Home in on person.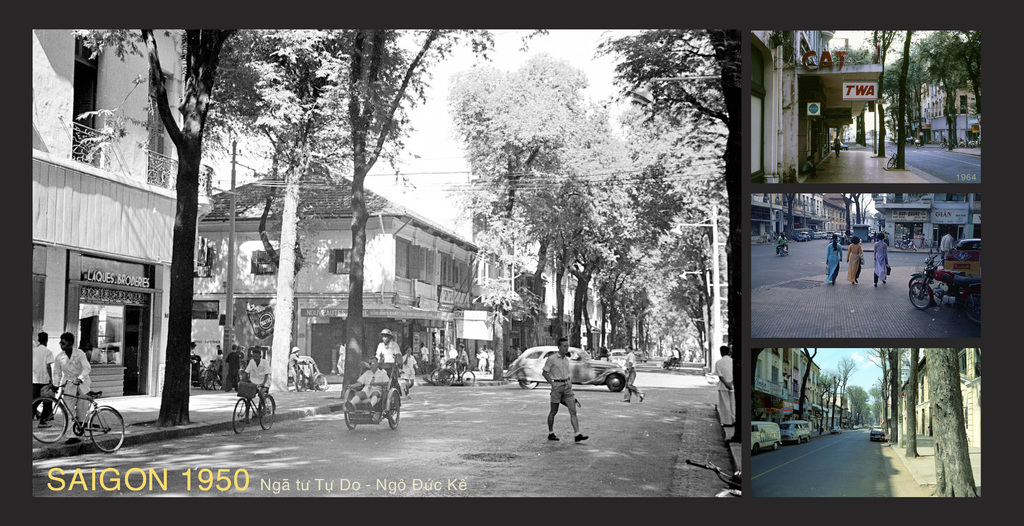
Homed in at detection(540, 339, 588, 444).
